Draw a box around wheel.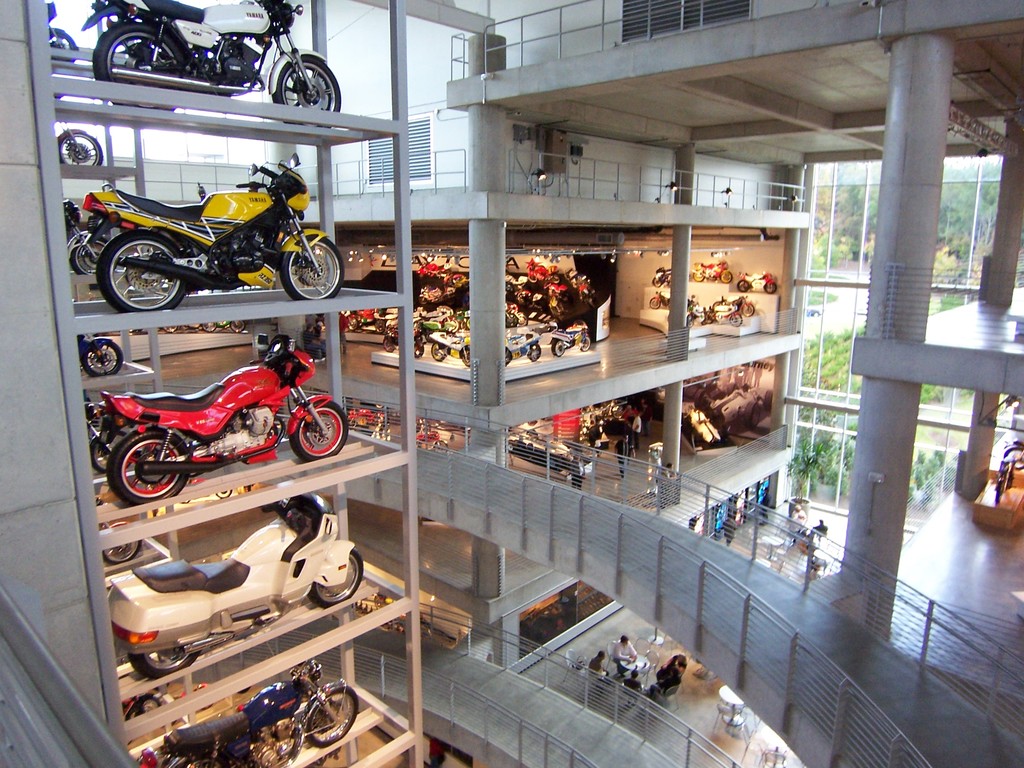
l=230, t=321, r=245, b=331.
